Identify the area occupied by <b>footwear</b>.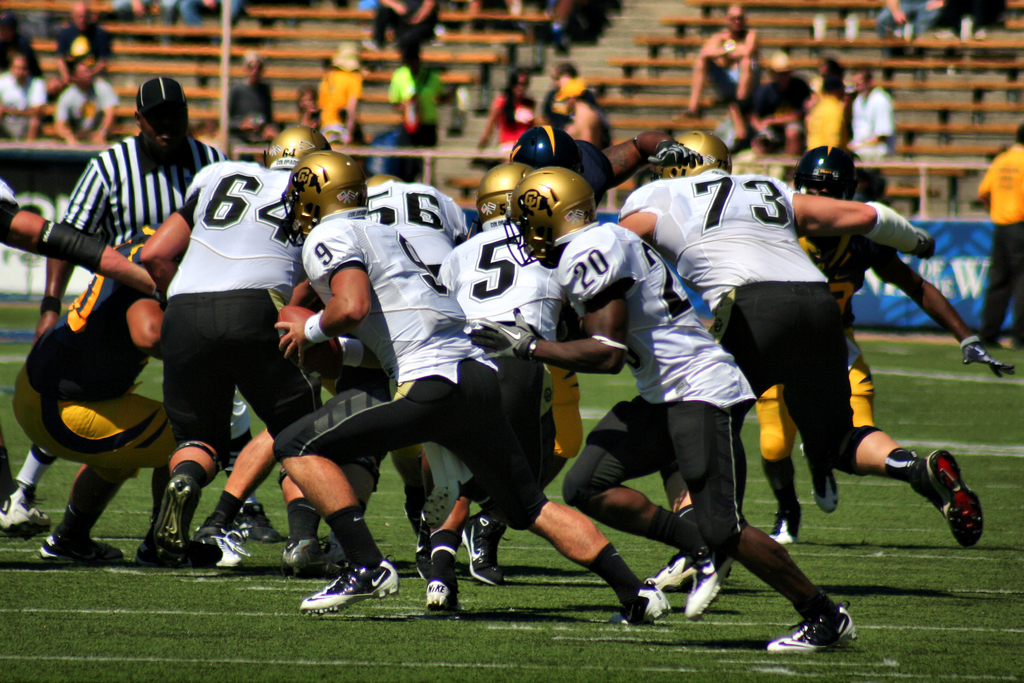
Area: [left=39, top=534, right=124, bottom=562].
